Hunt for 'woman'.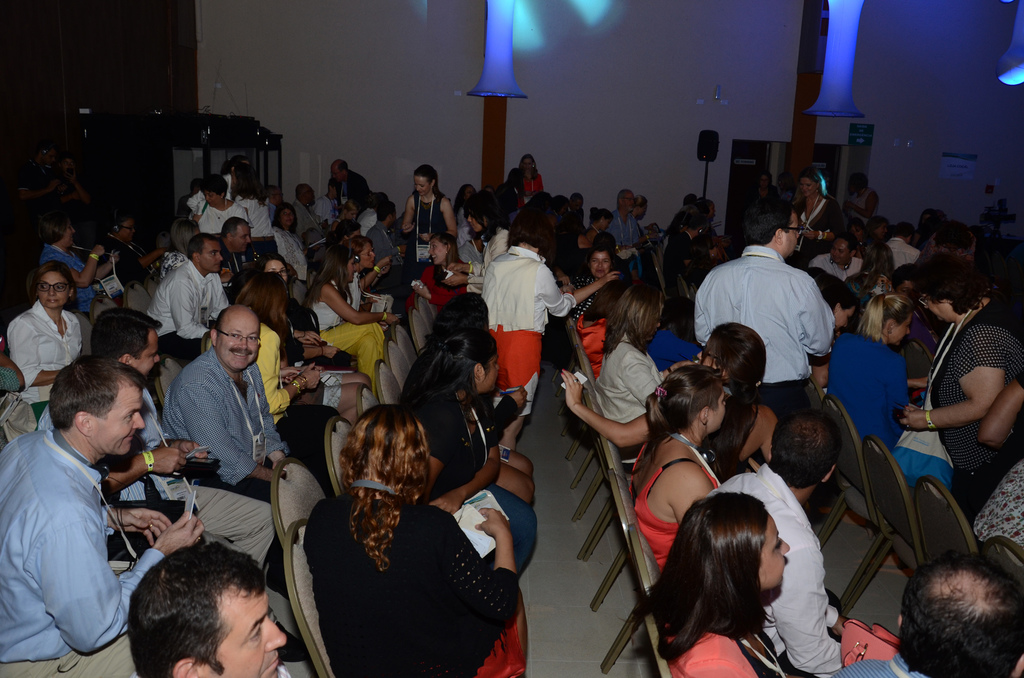
Hunted down at [403, 166, 458, 293].
